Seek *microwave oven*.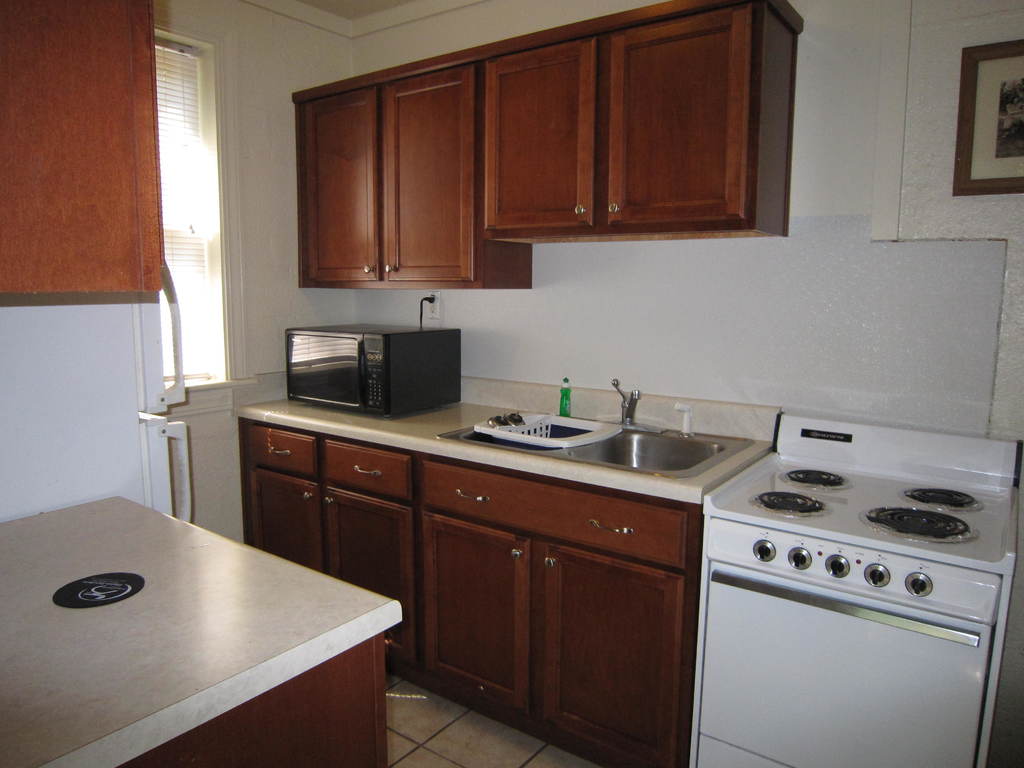
box(276, 328, 468, 419).
